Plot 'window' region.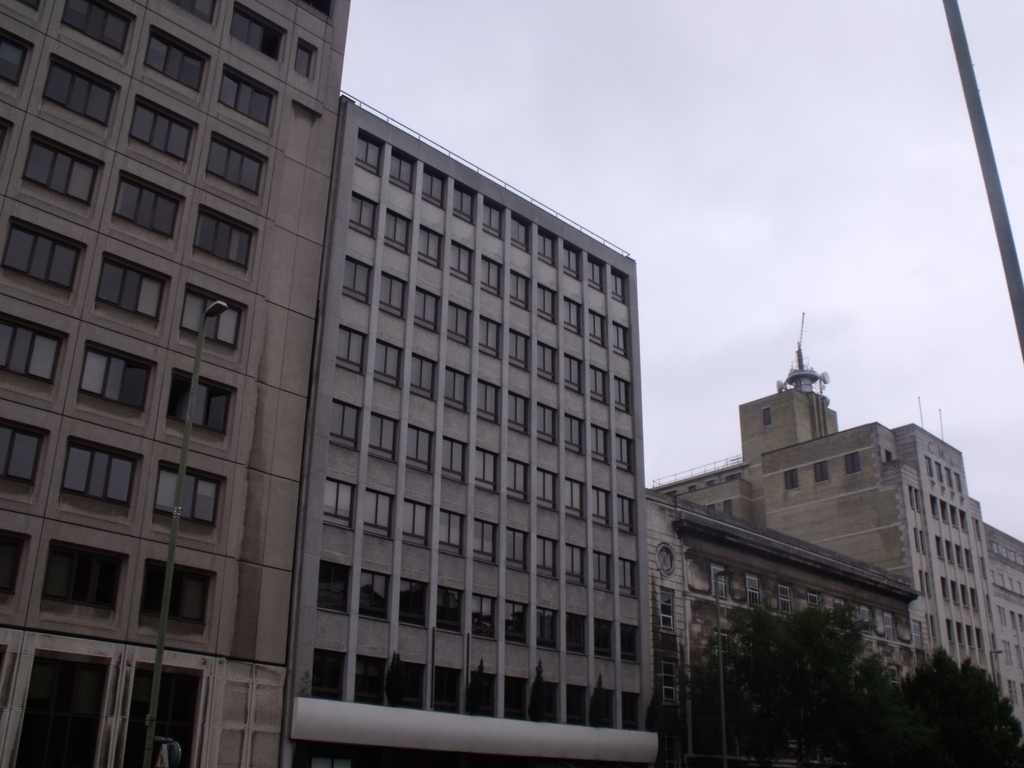
Plotted at <region>202, 132, 268, 204</region>.
